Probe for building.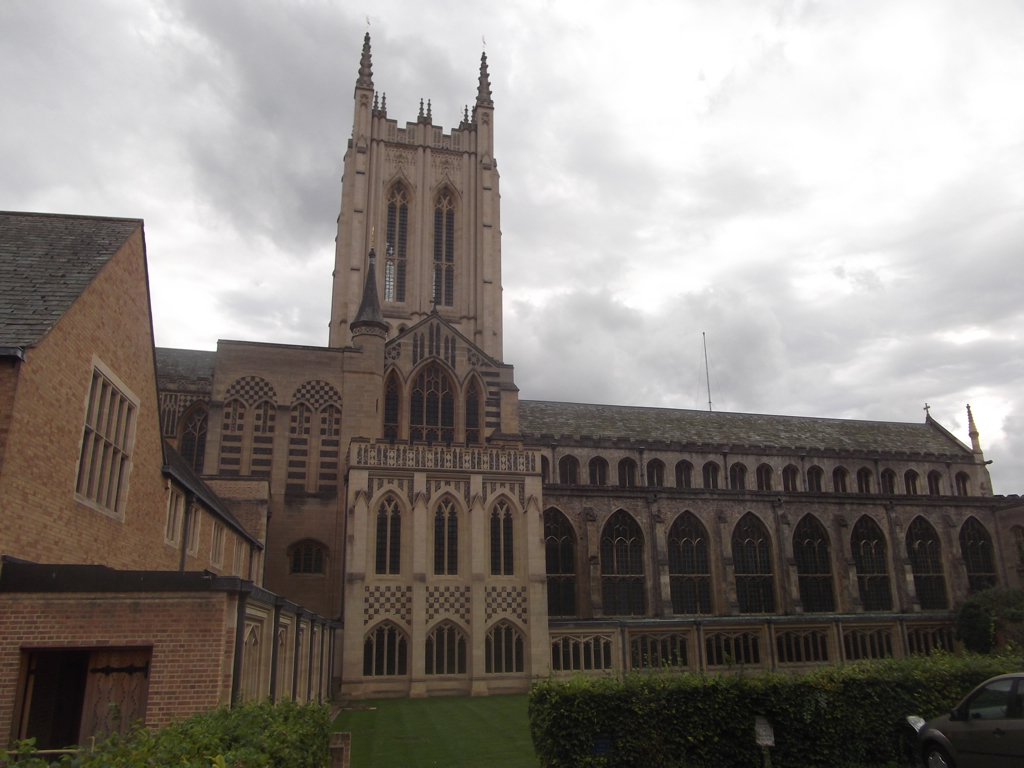
Probe result: <region>0, 210, 334, 757</region>.
